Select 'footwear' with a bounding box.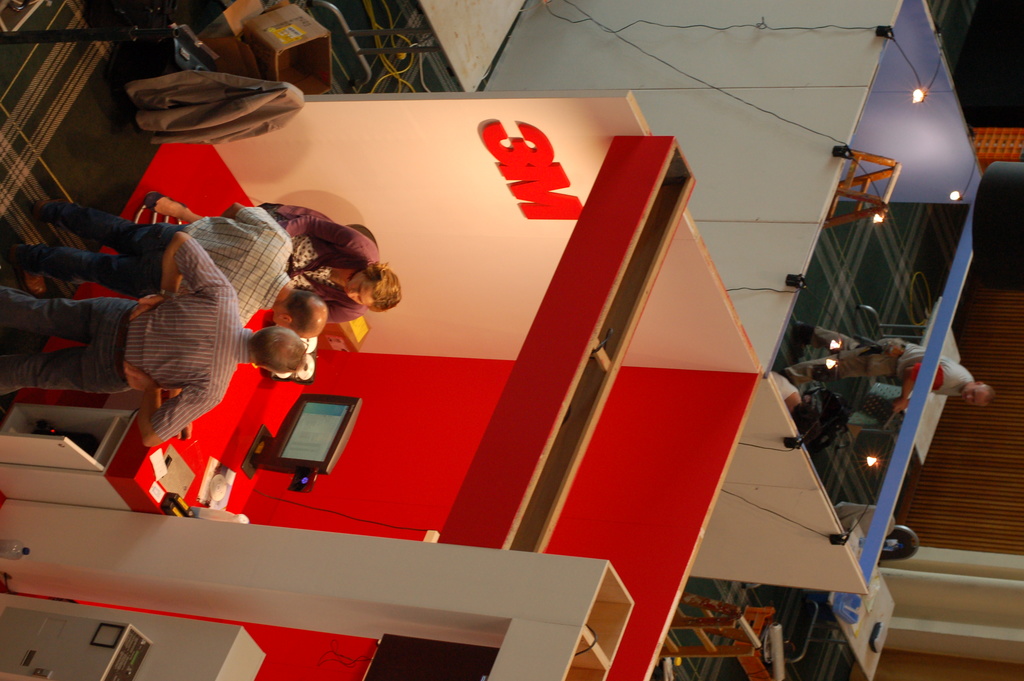
locate(794, 325, 804, 357).
